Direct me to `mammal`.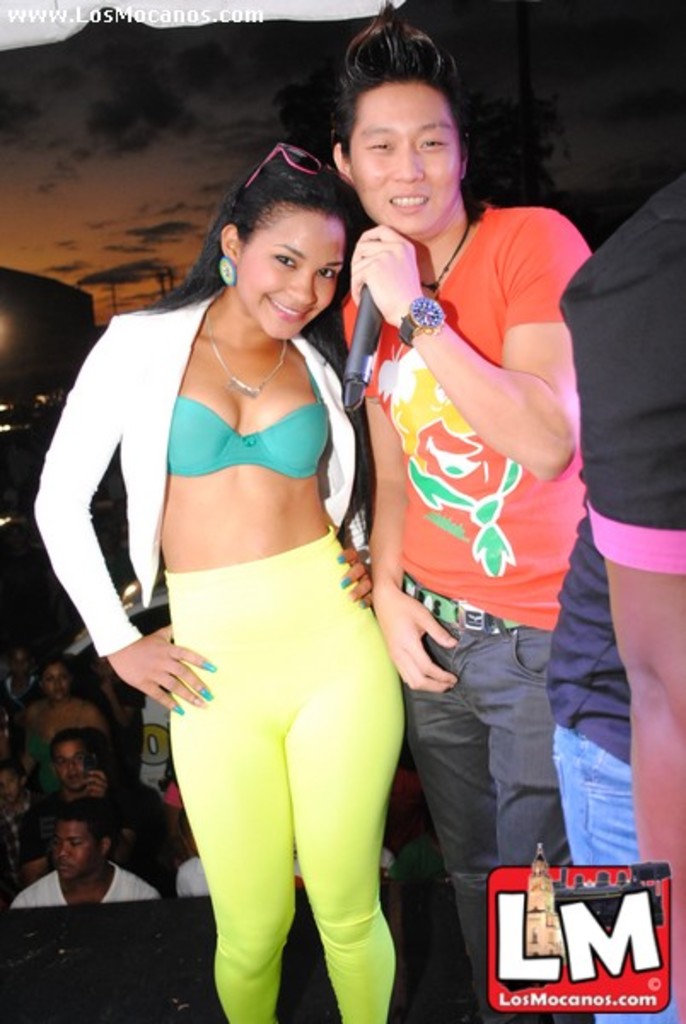
Direction: box=[546, 169, 684, 1022].
